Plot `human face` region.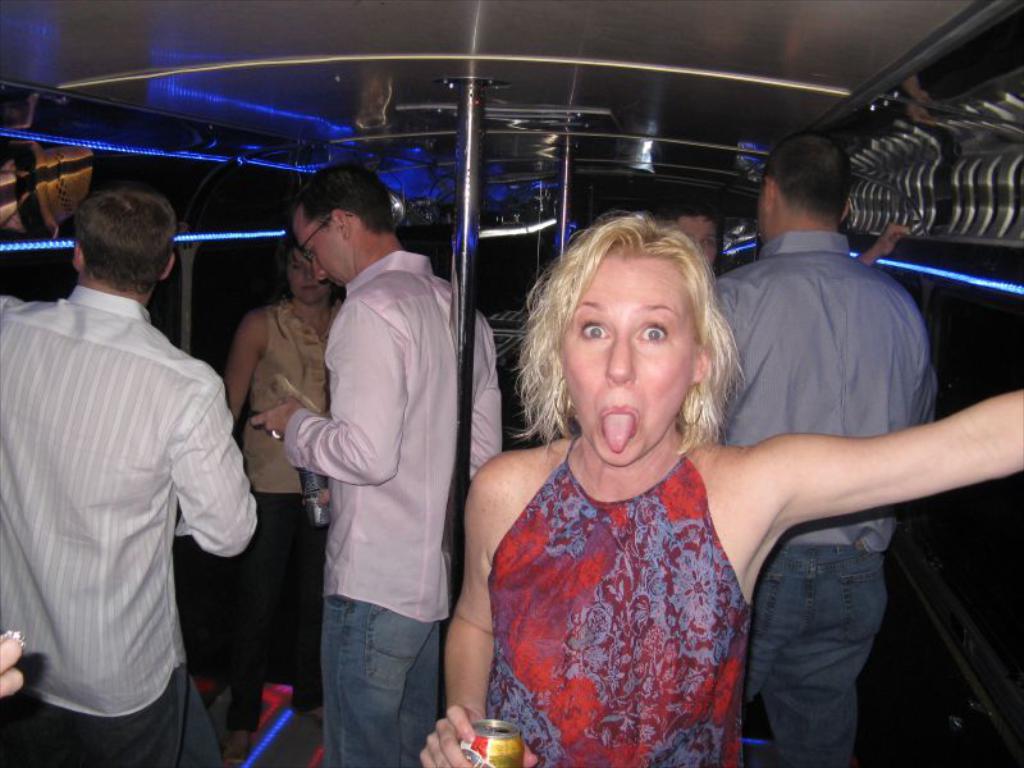
Plotted at 296:225:352:283.
